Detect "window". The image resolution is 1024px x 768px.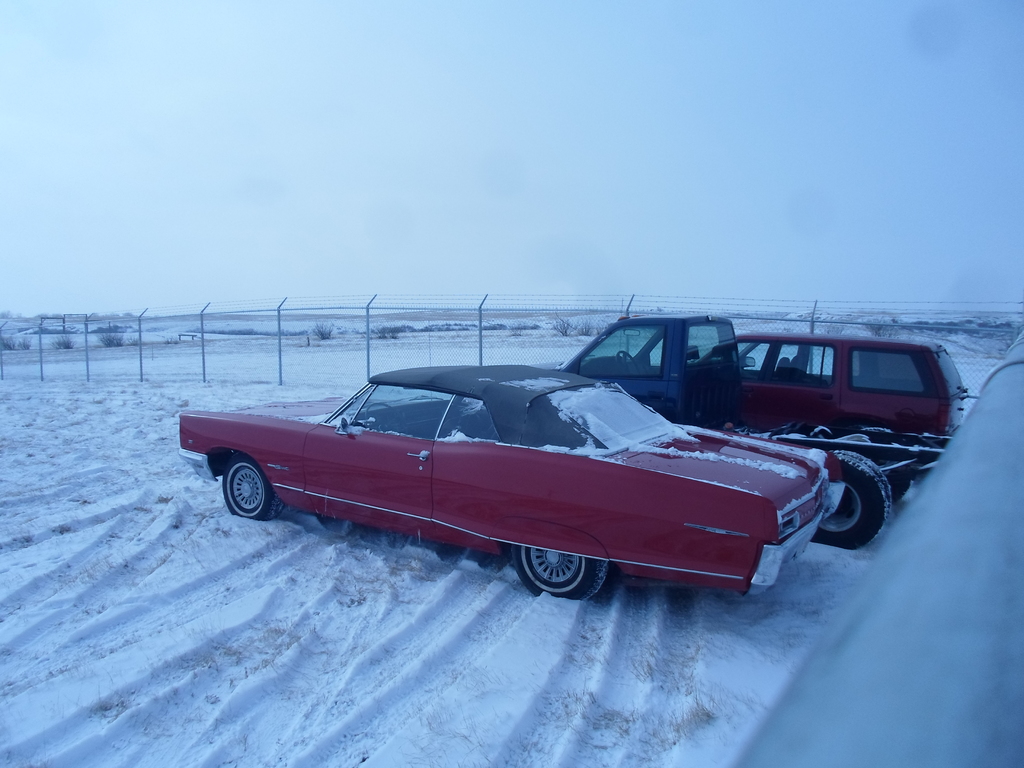
box=[576, 321, 675, 377].
